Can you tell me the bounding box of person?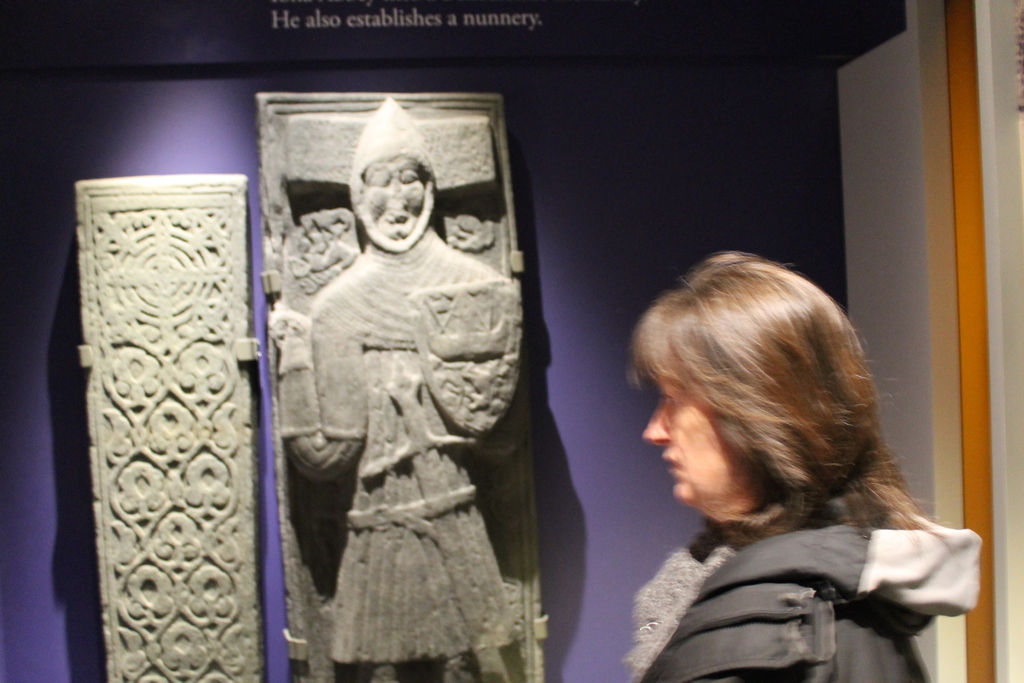
left=276, top=100, right=513, bottom=682.
